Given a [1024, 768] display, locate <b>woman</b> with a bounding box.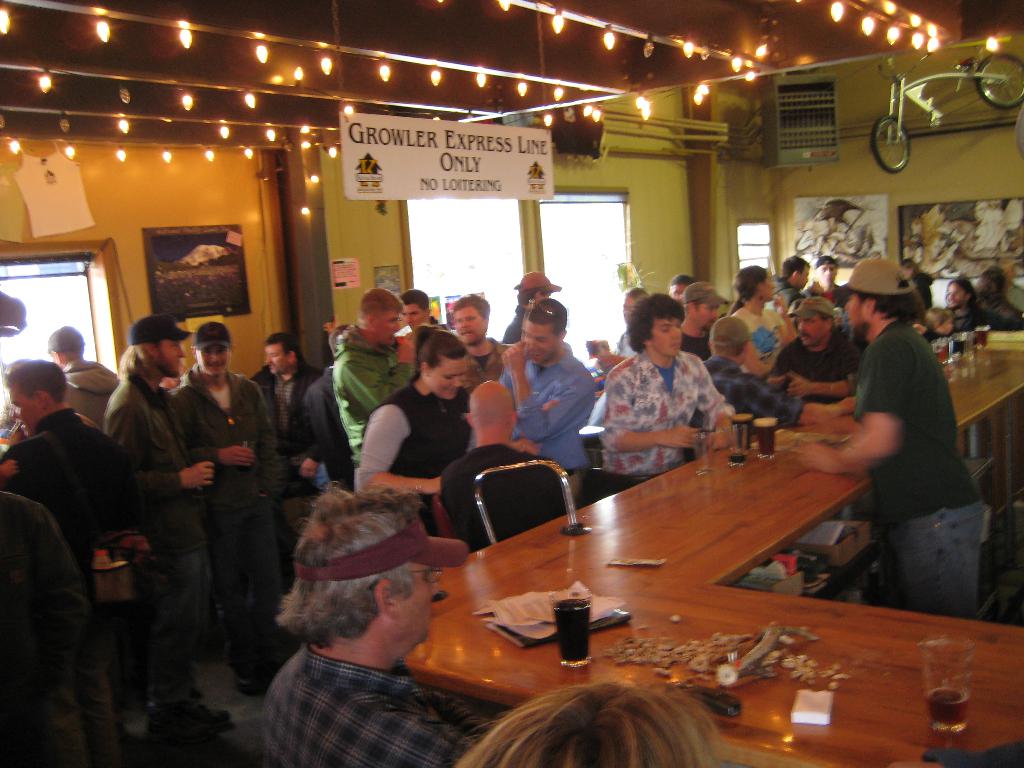
Located: x1=591, y1=291, x2=737, y2=487.
